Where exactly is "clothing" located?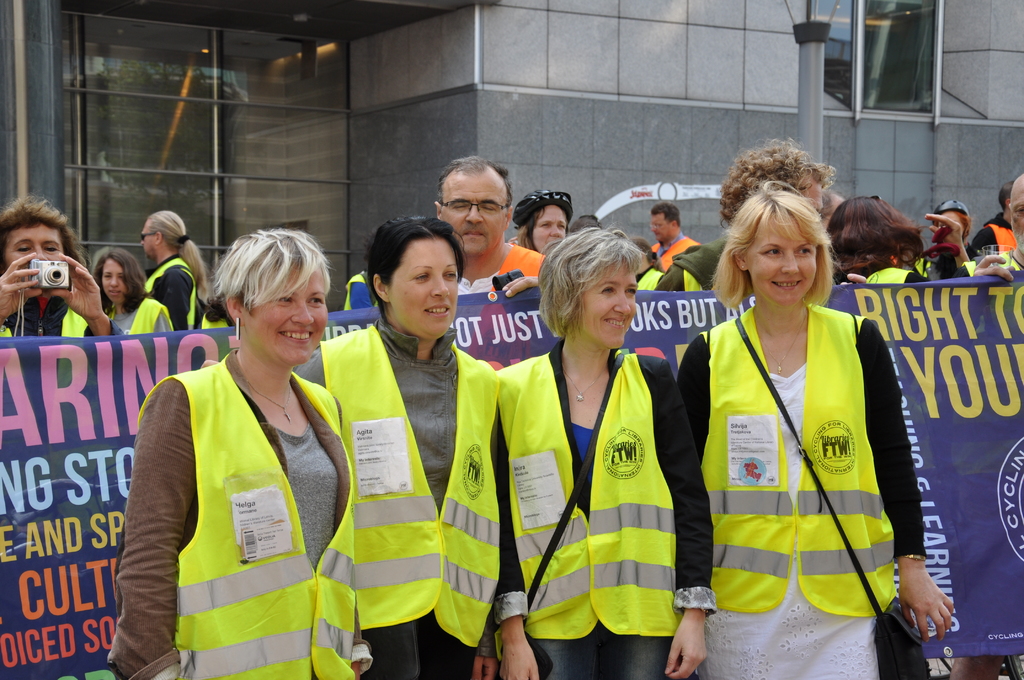
Its bounding box is 972:219:1016:280.
